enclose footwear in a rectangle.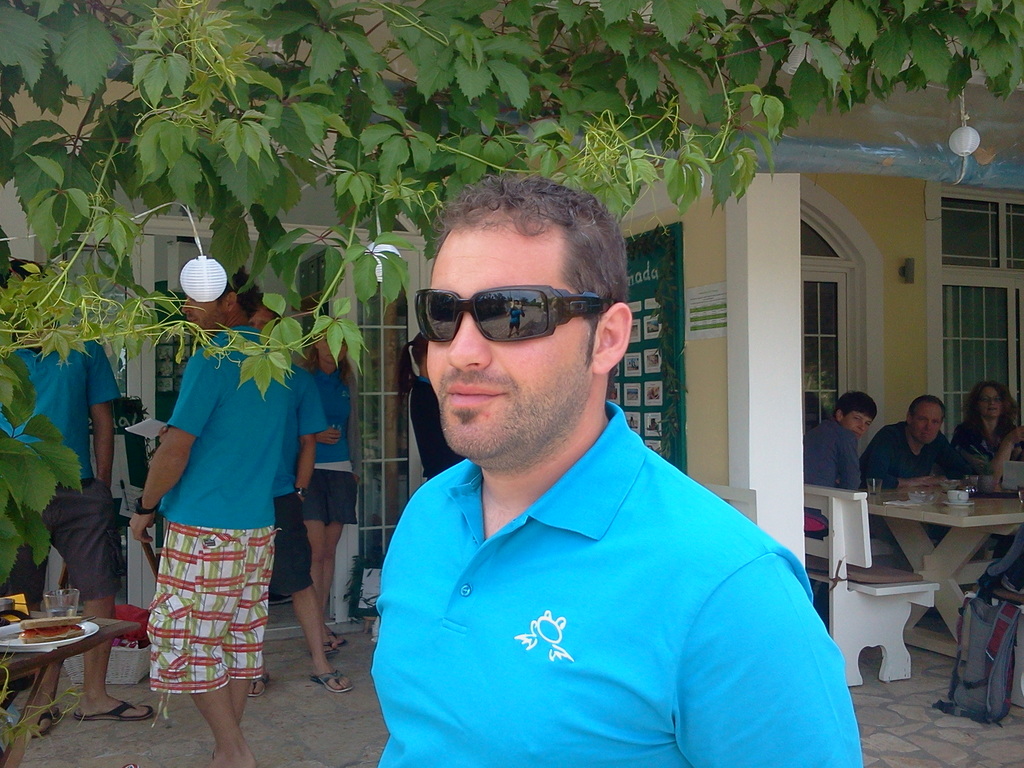
select_region(327, 632, 347, 644).
